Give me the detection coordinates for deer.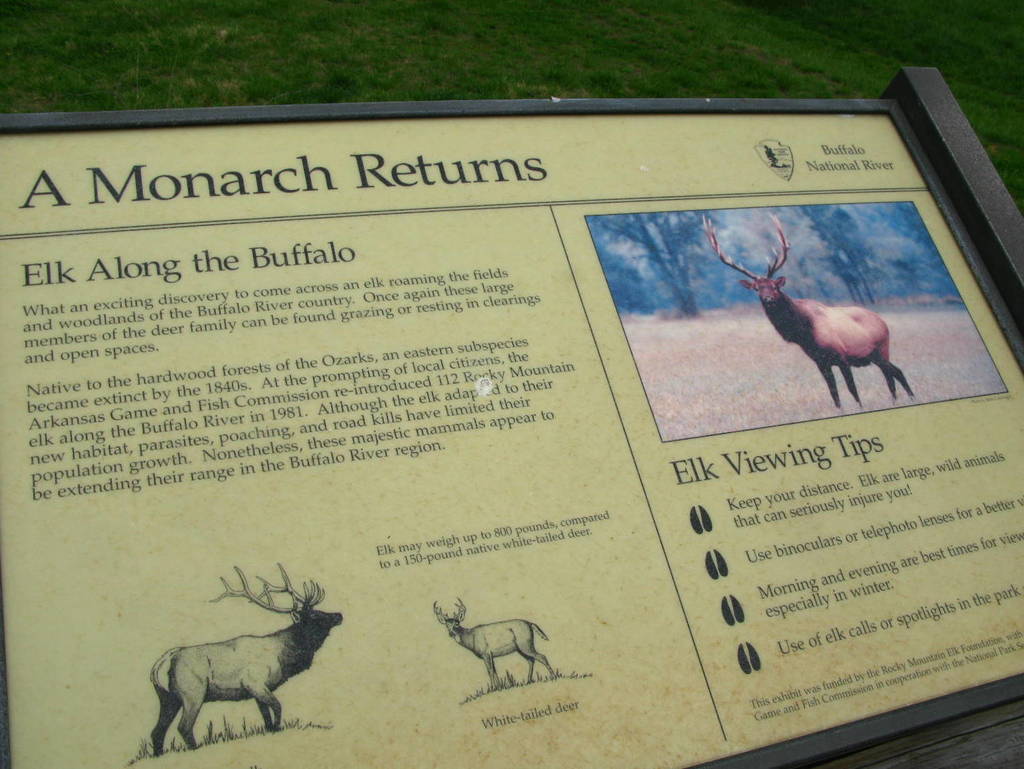
detection(698, 212, 915, 409).
